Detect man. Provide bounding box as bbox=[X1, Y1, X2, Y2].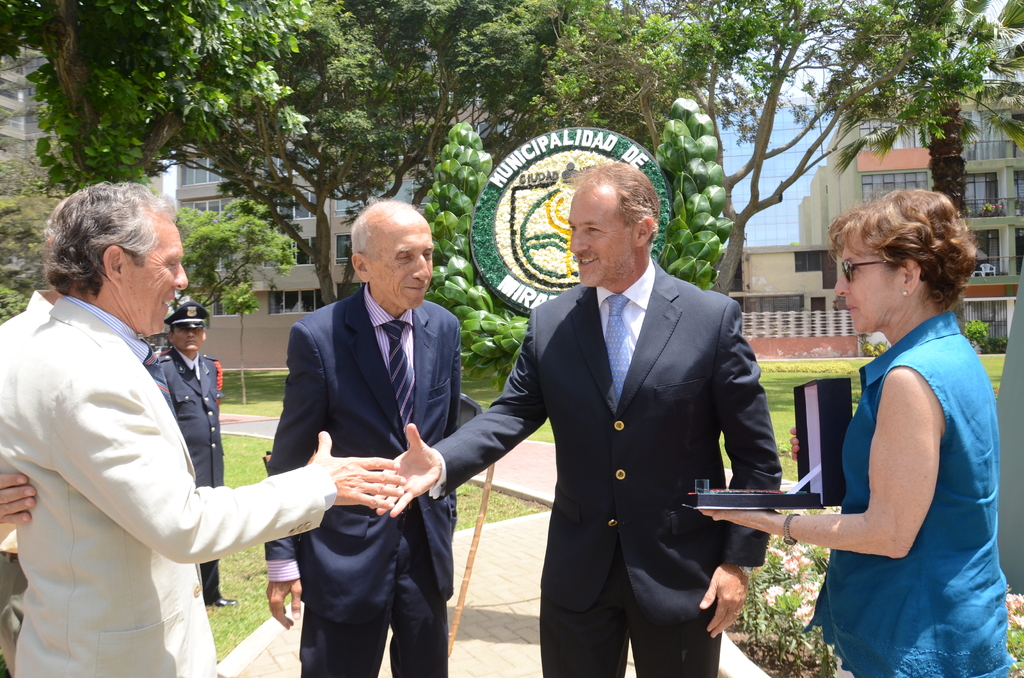
bbox=[371, 159, 783, 677].
